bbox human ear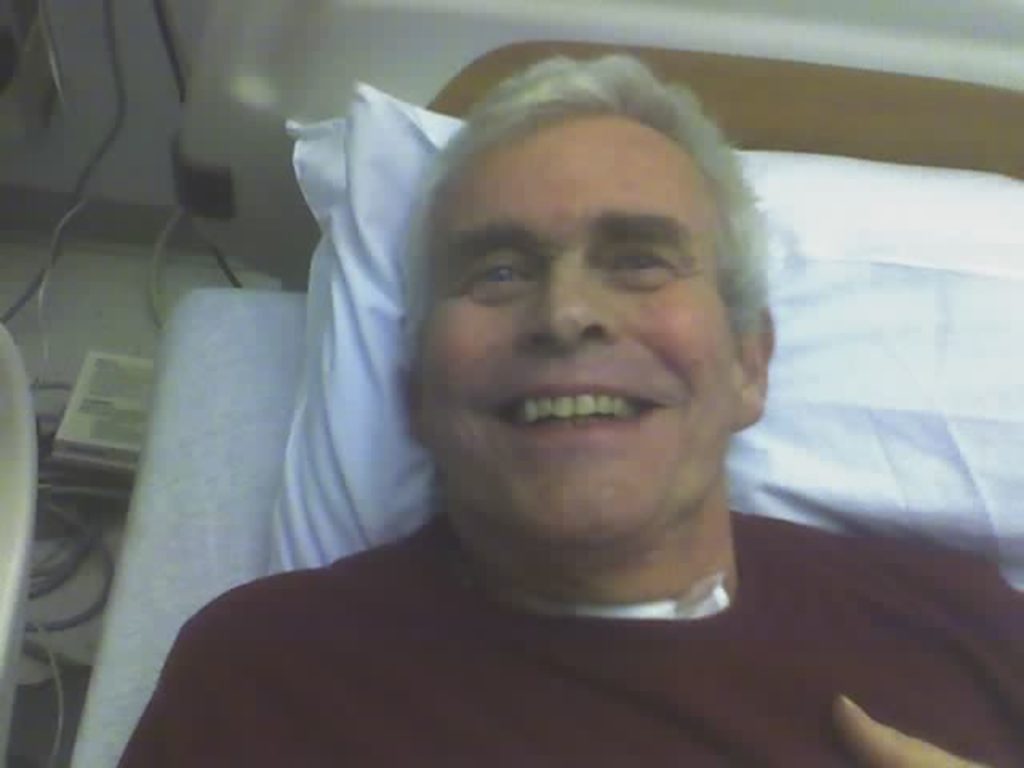
rect(731, 310, 776, 426)
